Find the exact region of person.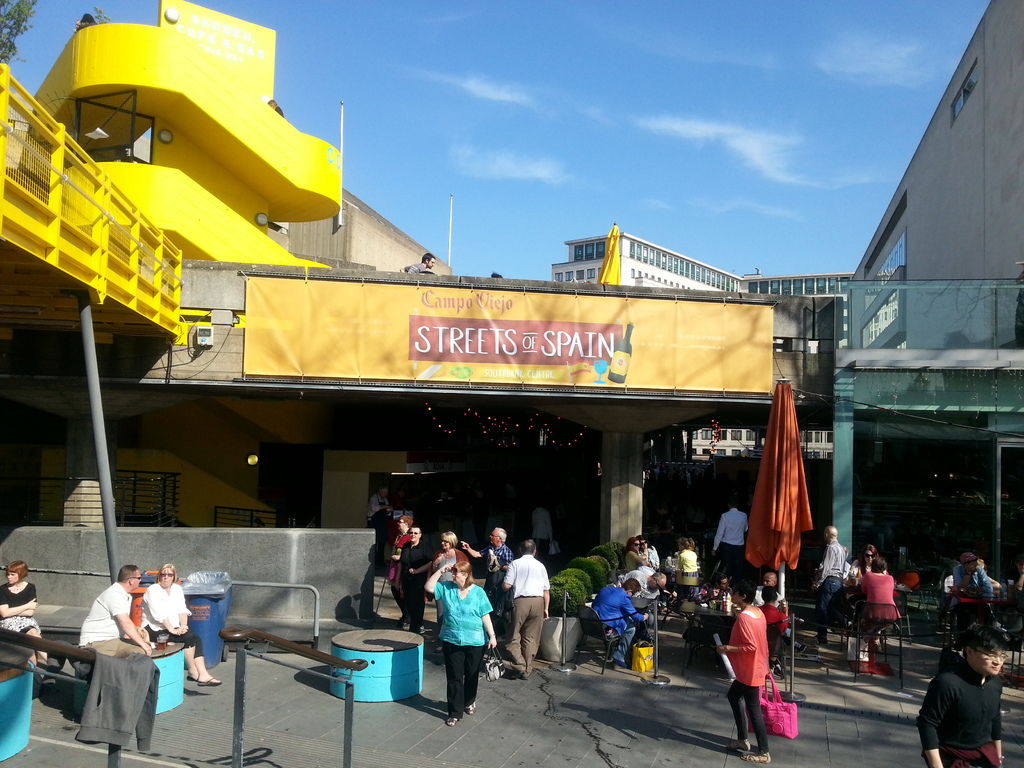
Exact region: x1=755, y1=566, x2=783, y2=606.
